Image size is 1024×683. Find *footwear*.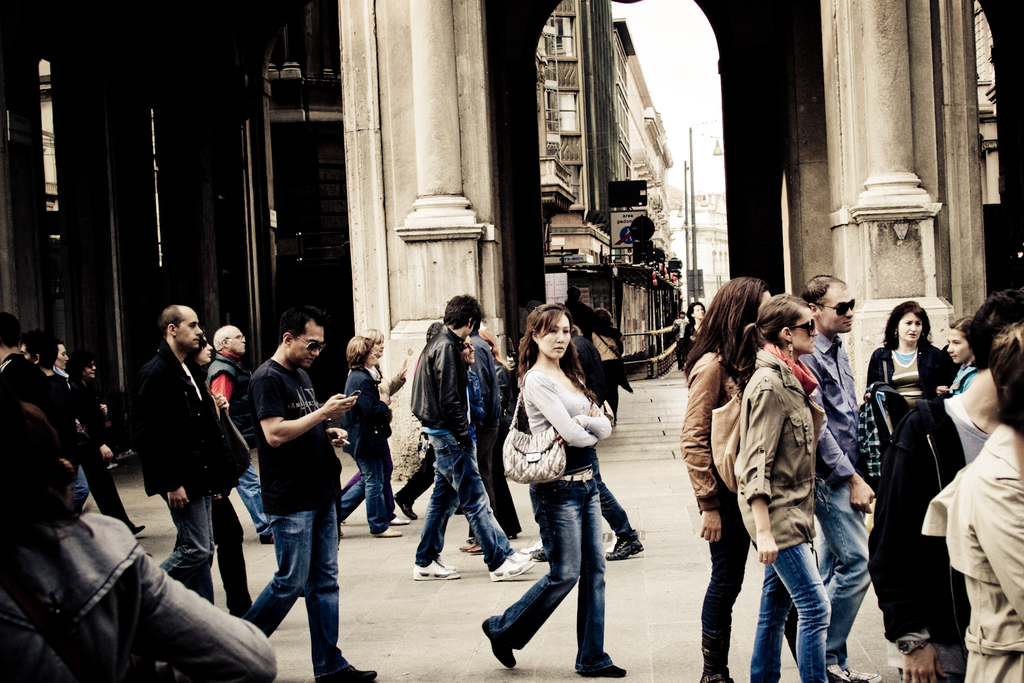
l=529, t=543, r=550, b=561.
